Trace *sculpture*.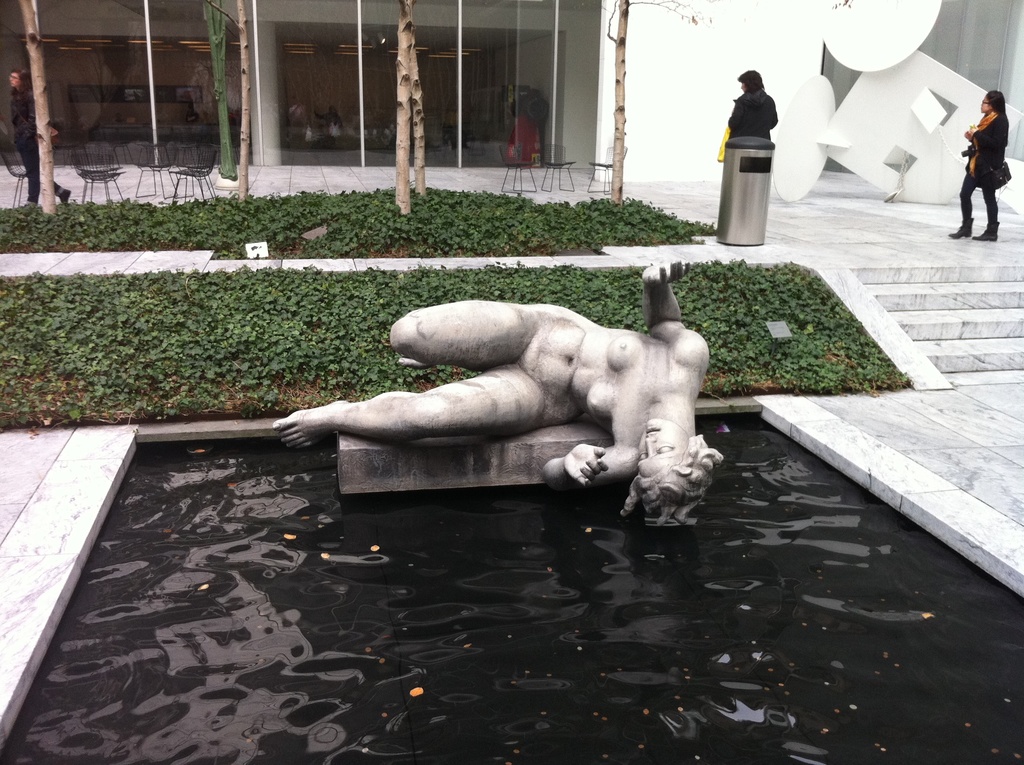
Traced to (x1=242, y1=259, x2=757, y2=529).
